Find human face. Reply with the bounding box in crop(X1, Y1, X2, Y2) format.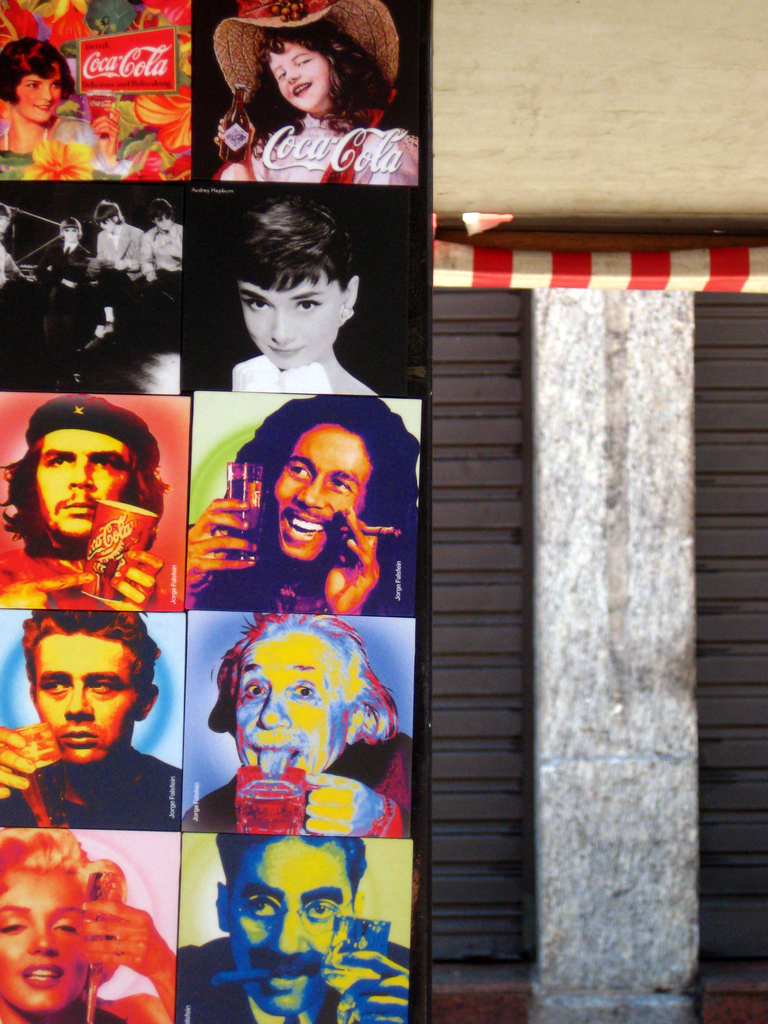
crop(0, 874, 90, 1016).
